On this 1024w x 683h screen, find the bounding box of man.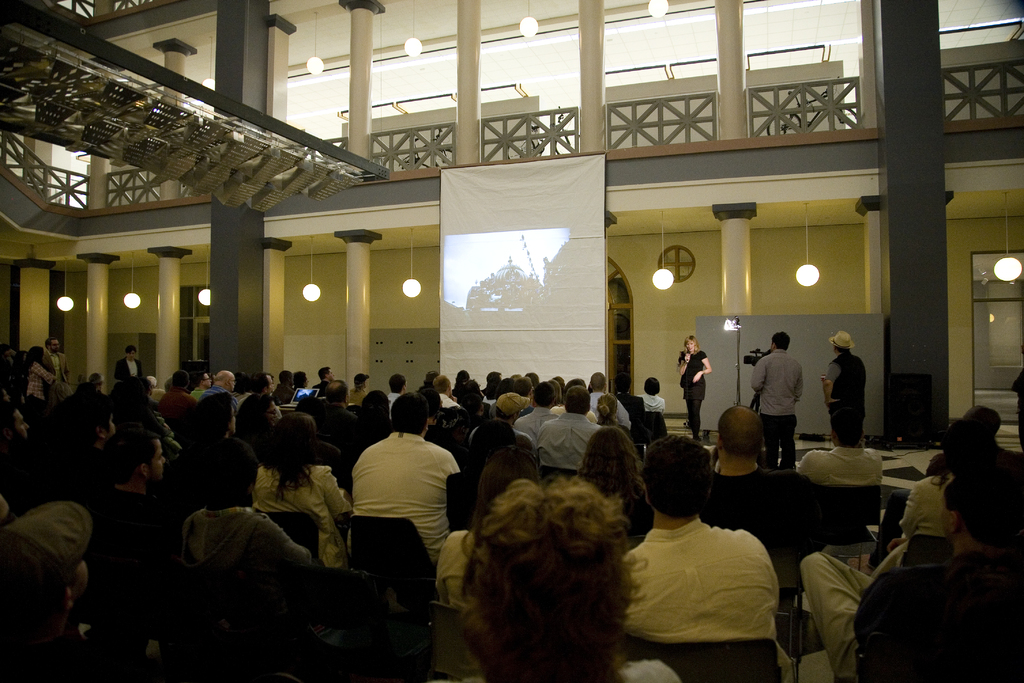
Bounding box: bbox=[625, 439, 793, 682].
